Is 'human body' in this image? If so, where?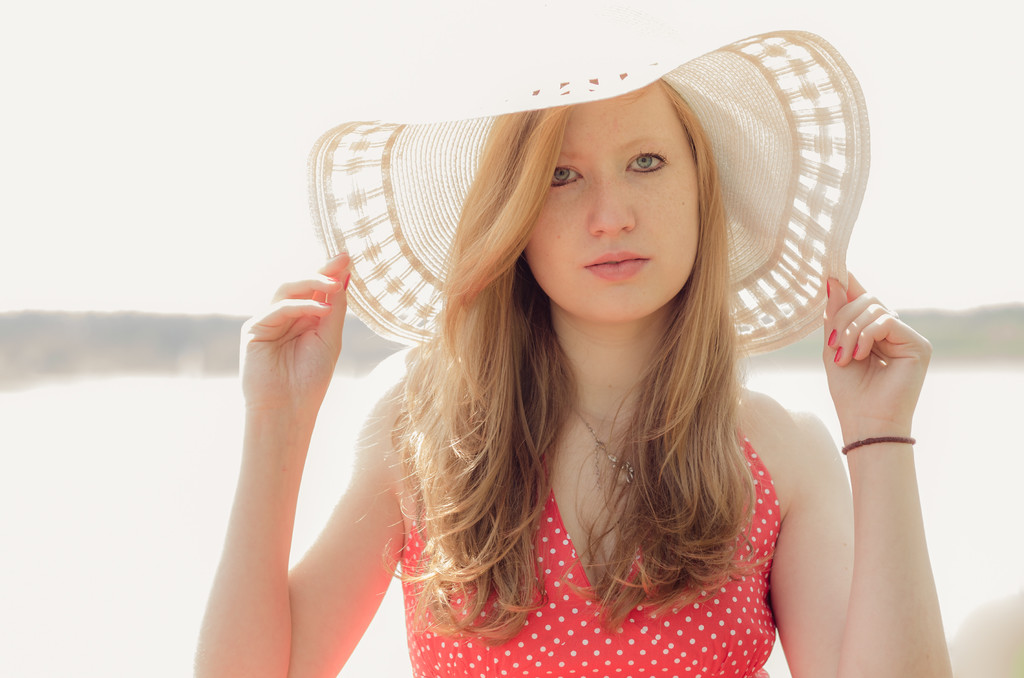
Yes, at BBox(194, 77, 956, 677).
